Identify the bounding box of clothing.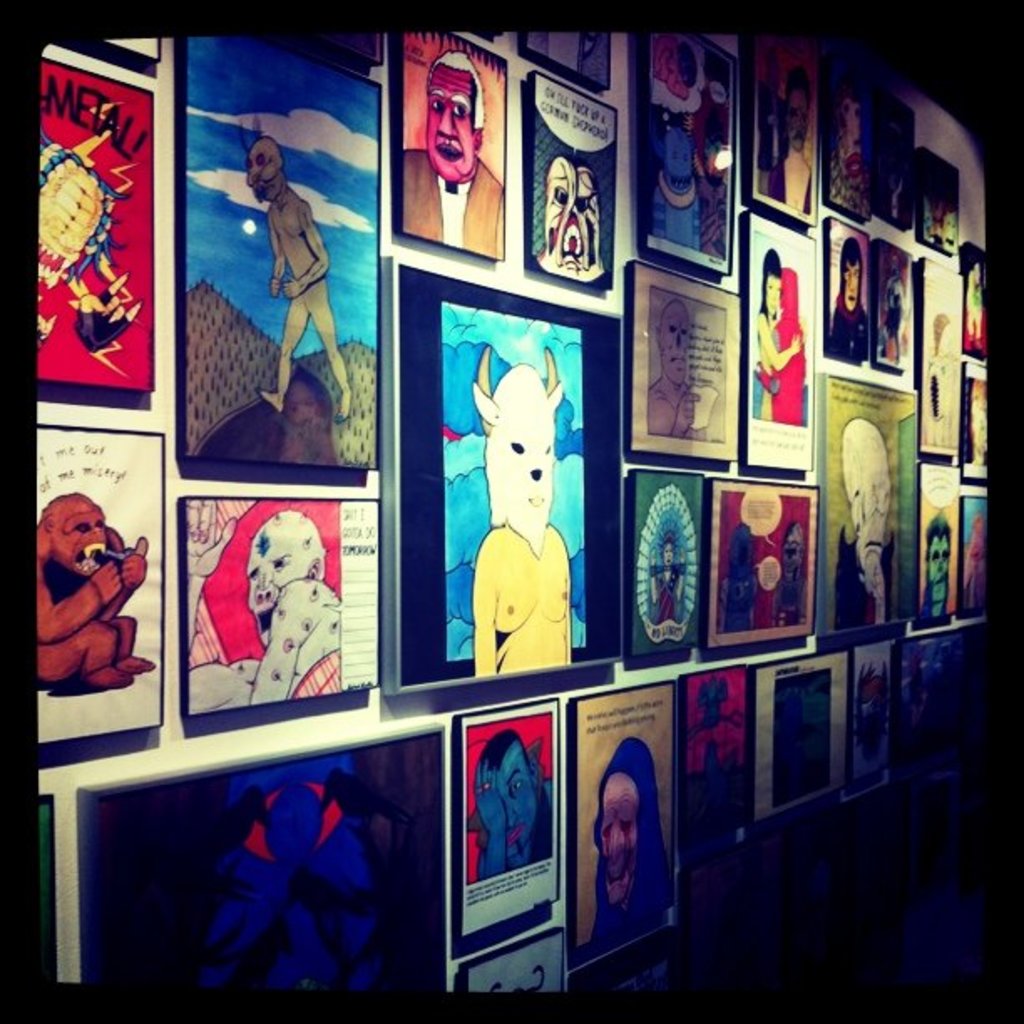
pyautogui.locateOnScreen(837, 286, 873, 368).
